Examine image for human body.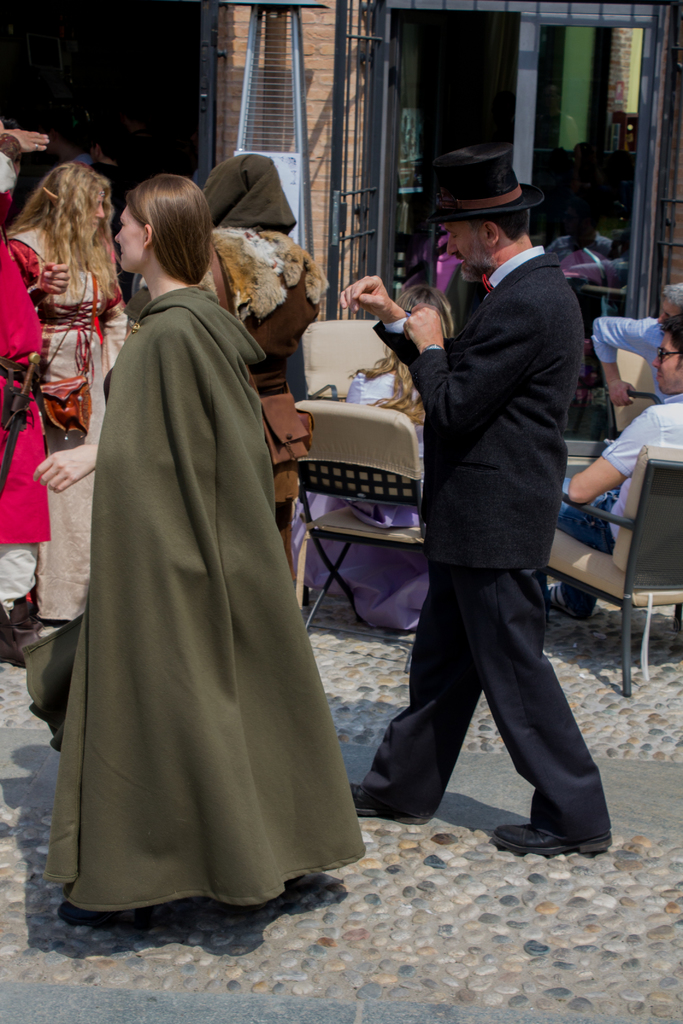
Examination result: bbox=(201, 220, 317, 575).
